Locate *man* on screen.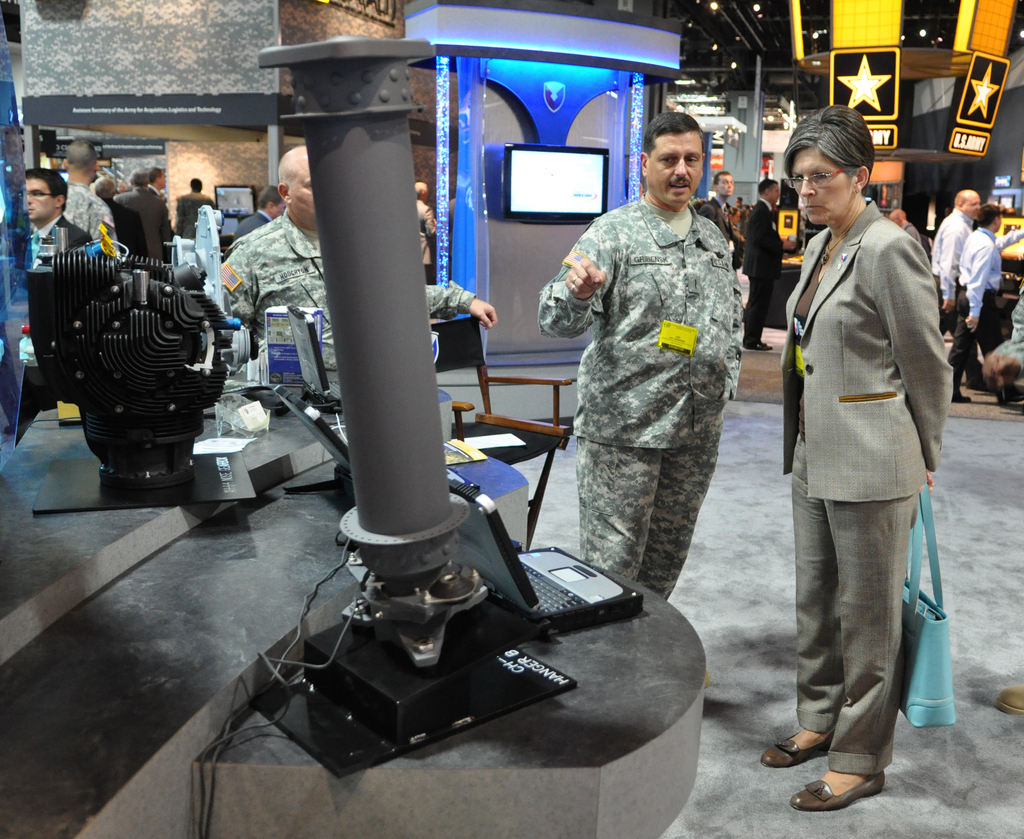
On screen at Rect(947, 205, 1023, 399).
